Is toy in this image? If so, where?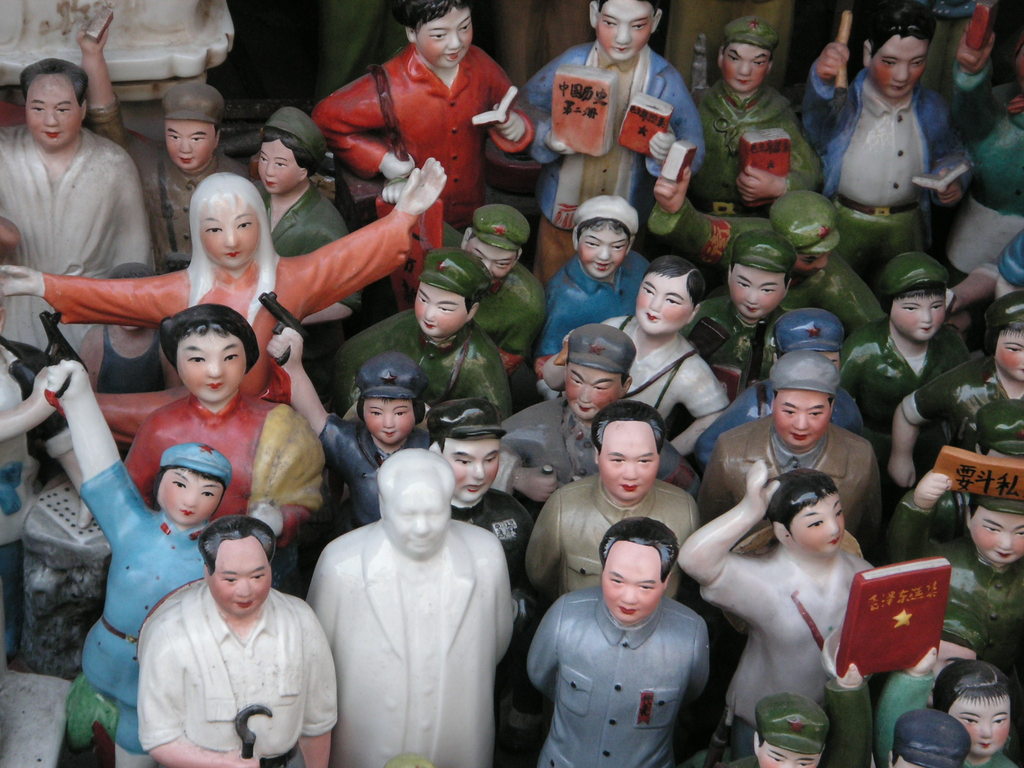
Yes, at l=532, t=257, r=755, b=451.
